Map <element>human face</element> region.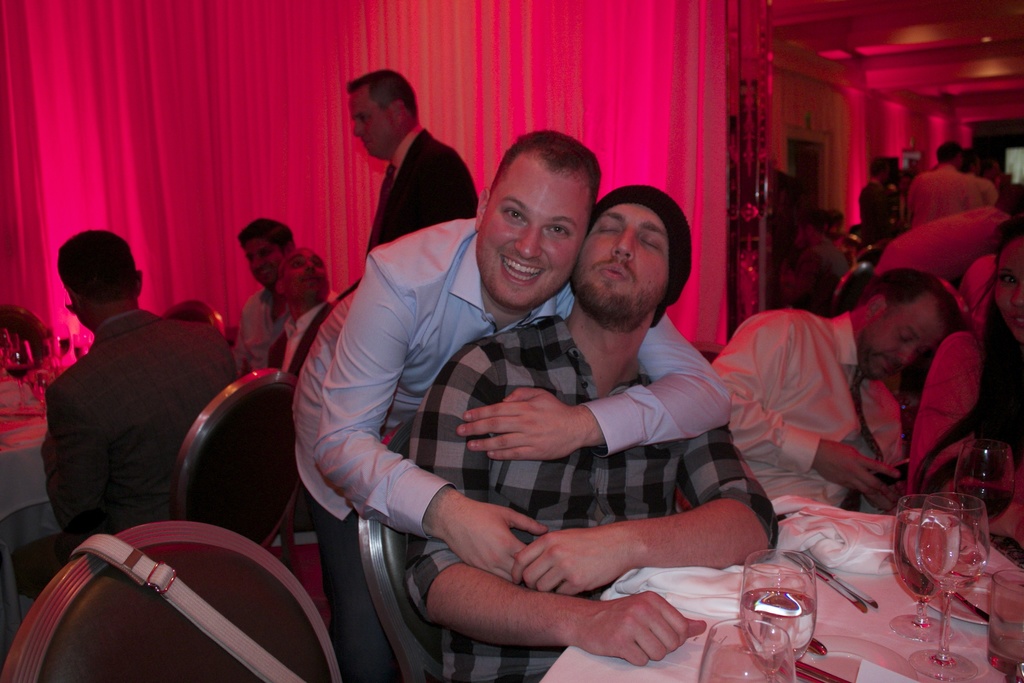
Mapped to locate(278, 248, 330, 299).
